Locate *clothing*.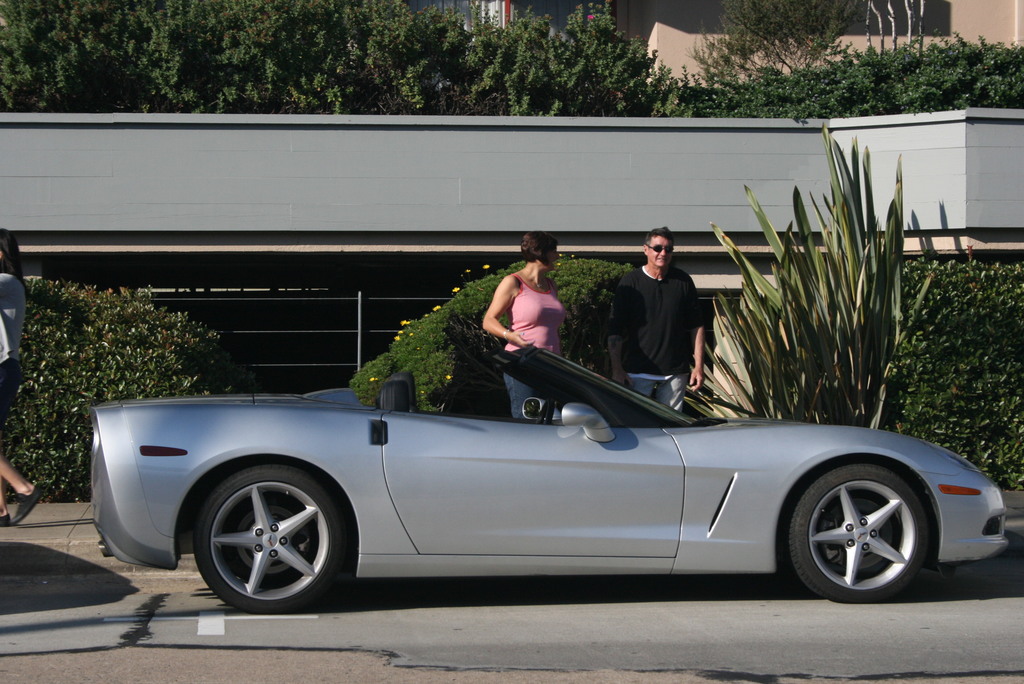
Bounding box: (left=497, top=355, right=555, bottom=421).
